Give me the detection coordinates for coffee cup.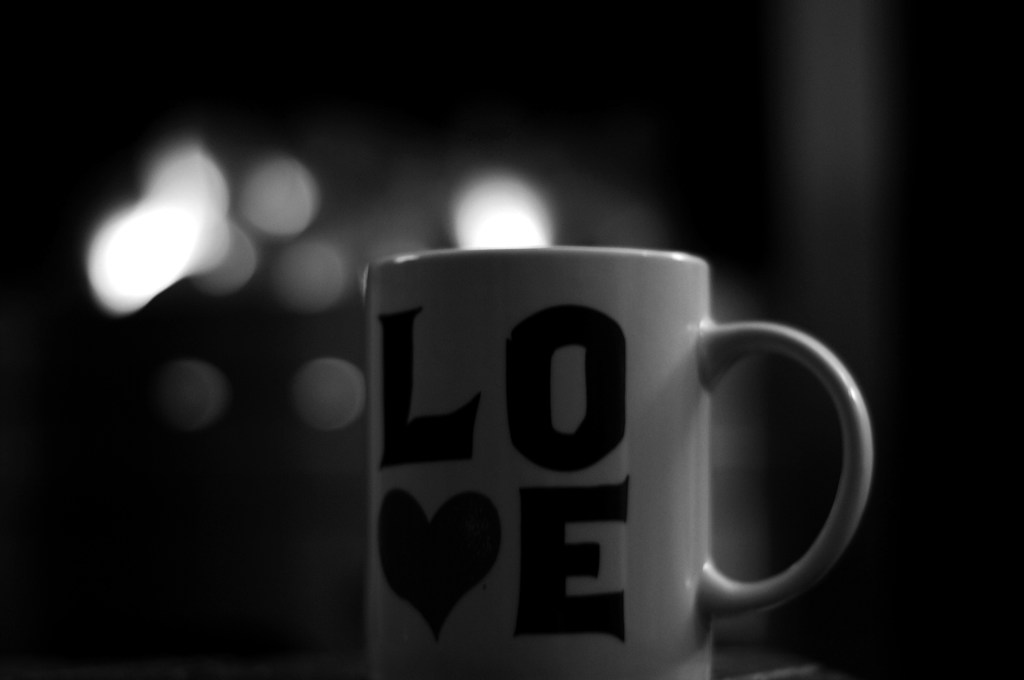
{"left": 366, "top": 240, "right": 874, "bottom": 679}.
